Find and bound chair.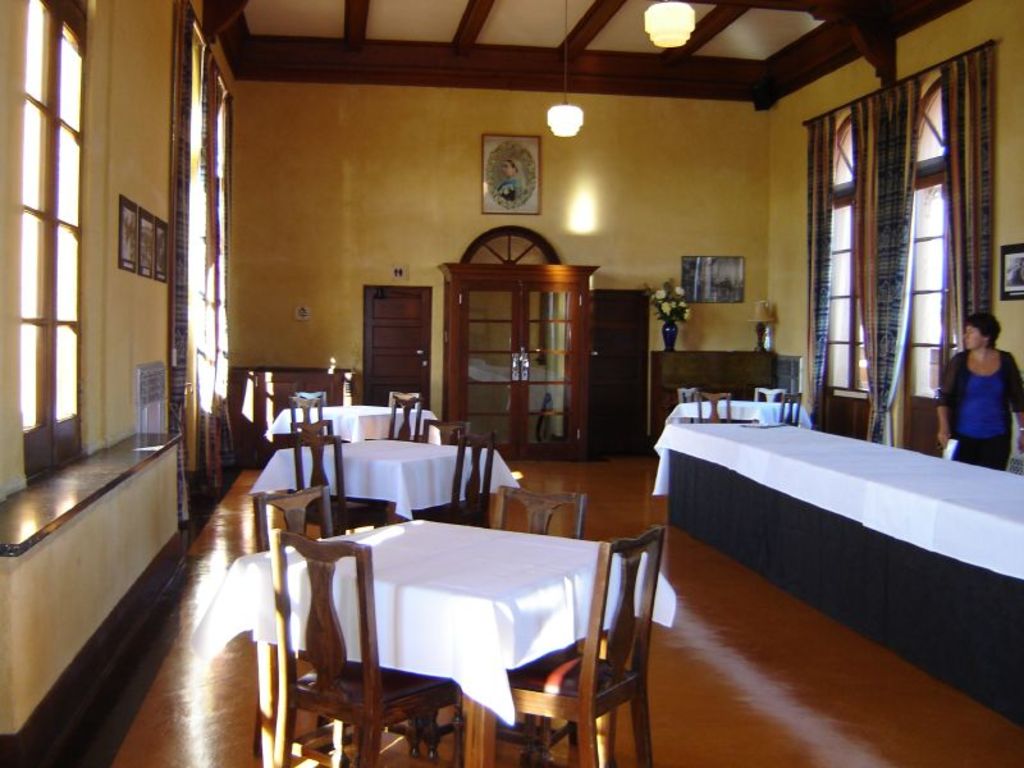
Bound: detection(678, 381, 698, 406).
